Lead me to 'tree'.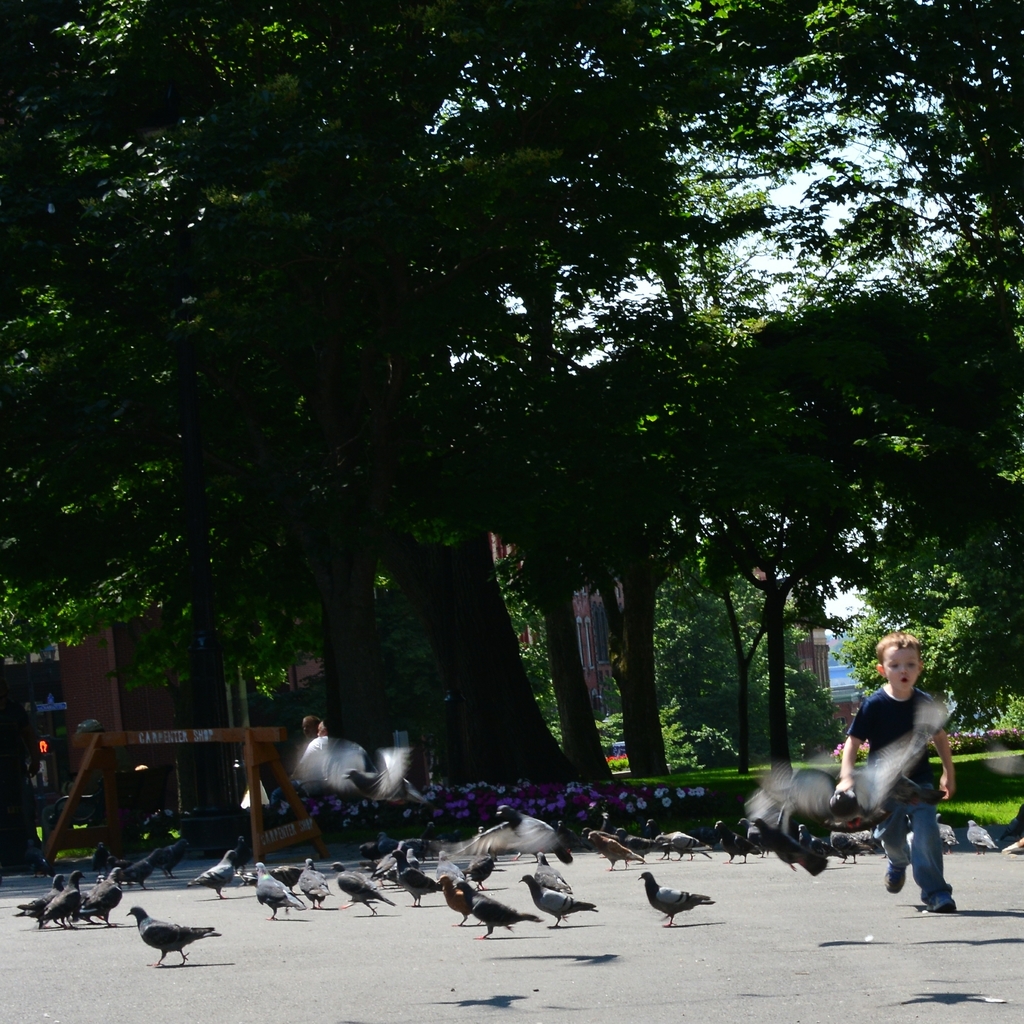
Lead to {"left": 581, "top": 19, "right": 745, "bottom": 783}.
